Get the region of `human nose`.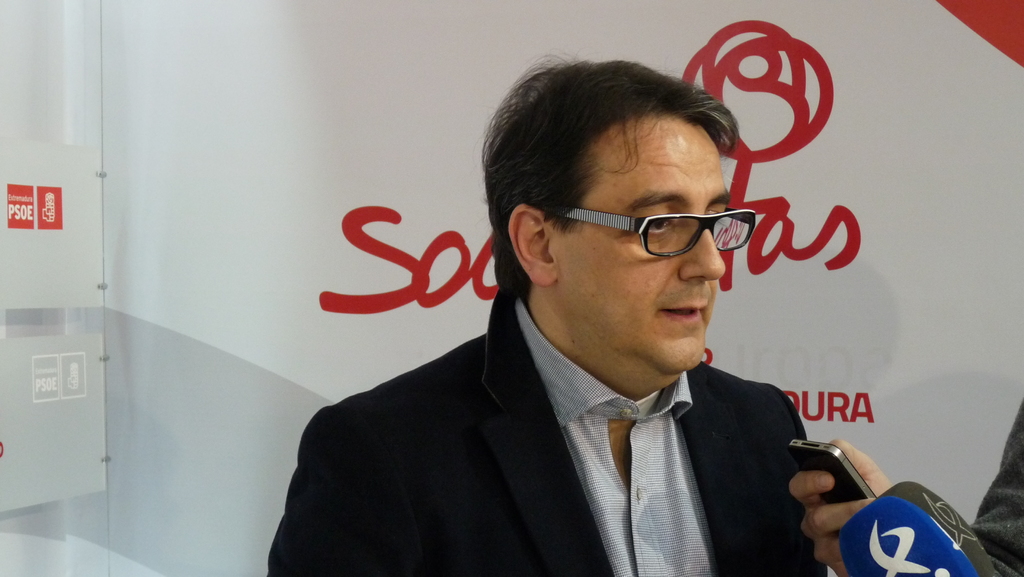
locate(677, 213, 724, 283).
